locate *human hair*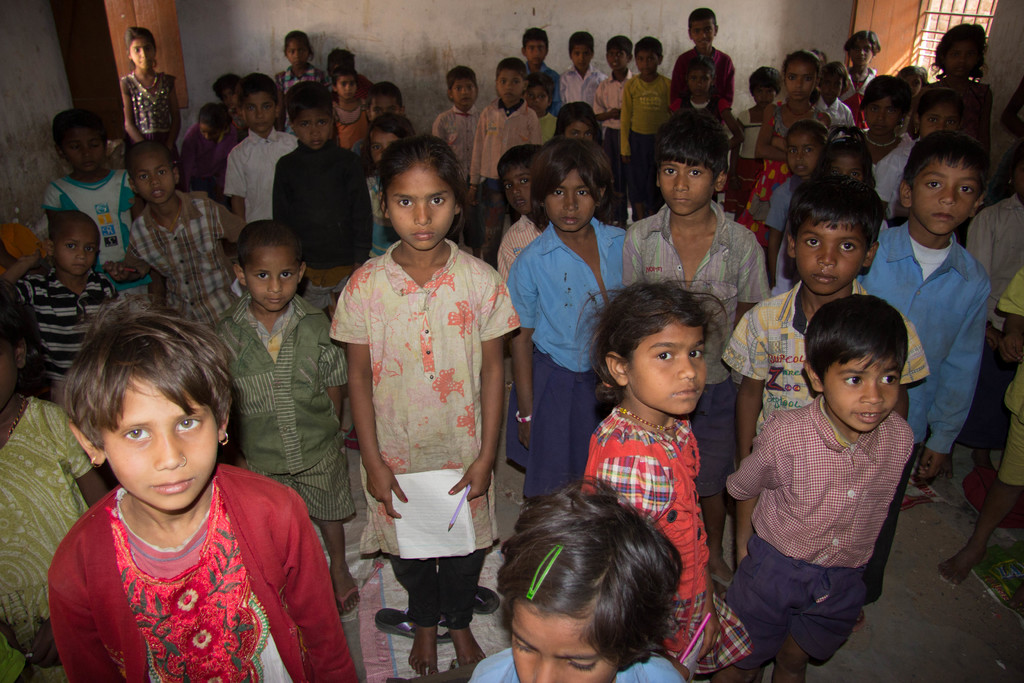
[874,72,909,113]
